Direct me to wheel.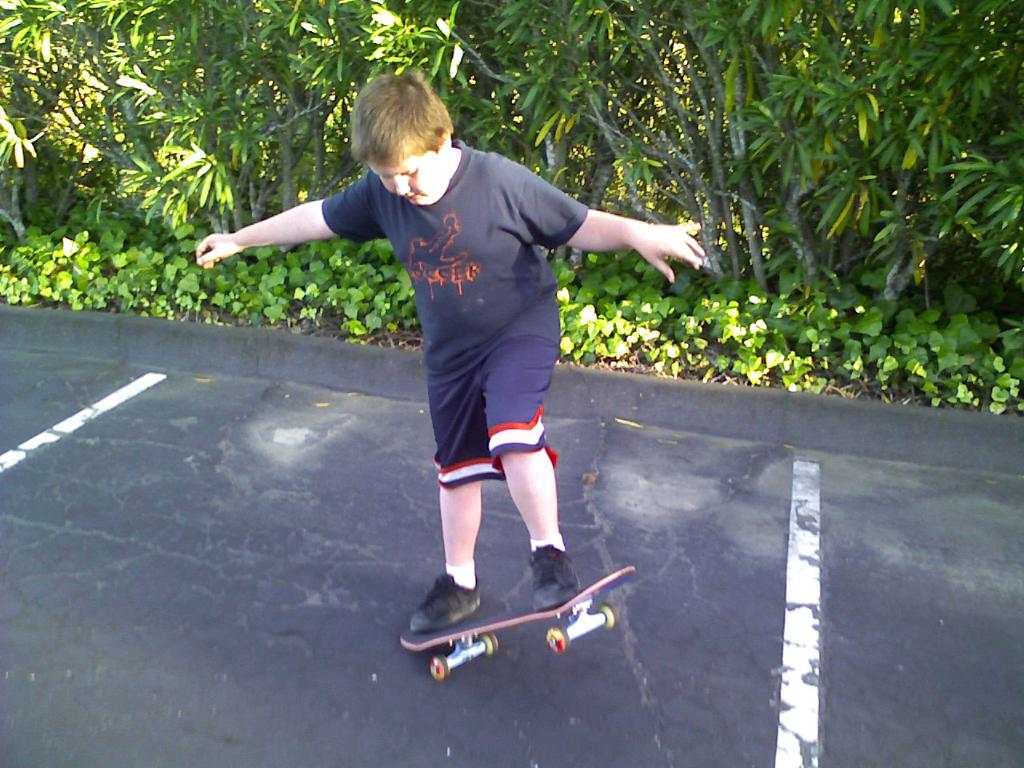
Direction: 482:630:498:655.
